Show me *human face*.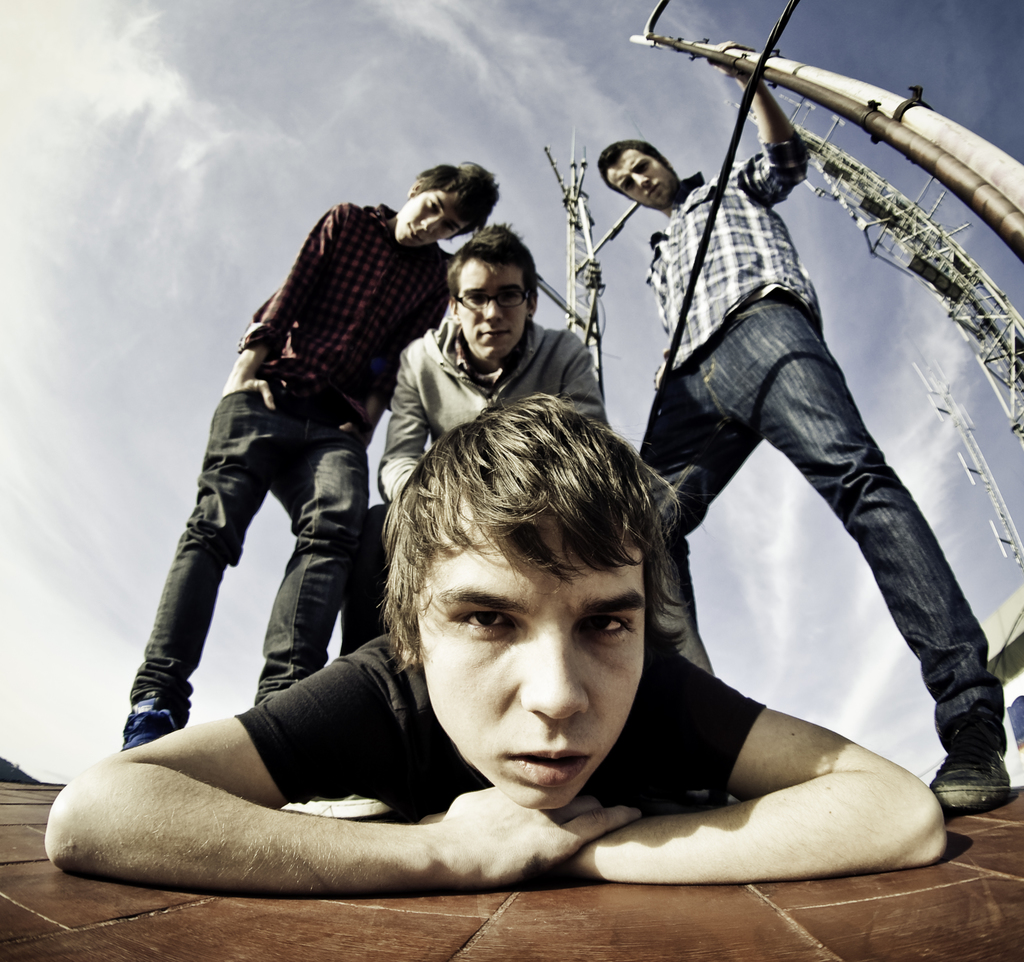
*human face* is here: box(396, 189, 467, 250).
